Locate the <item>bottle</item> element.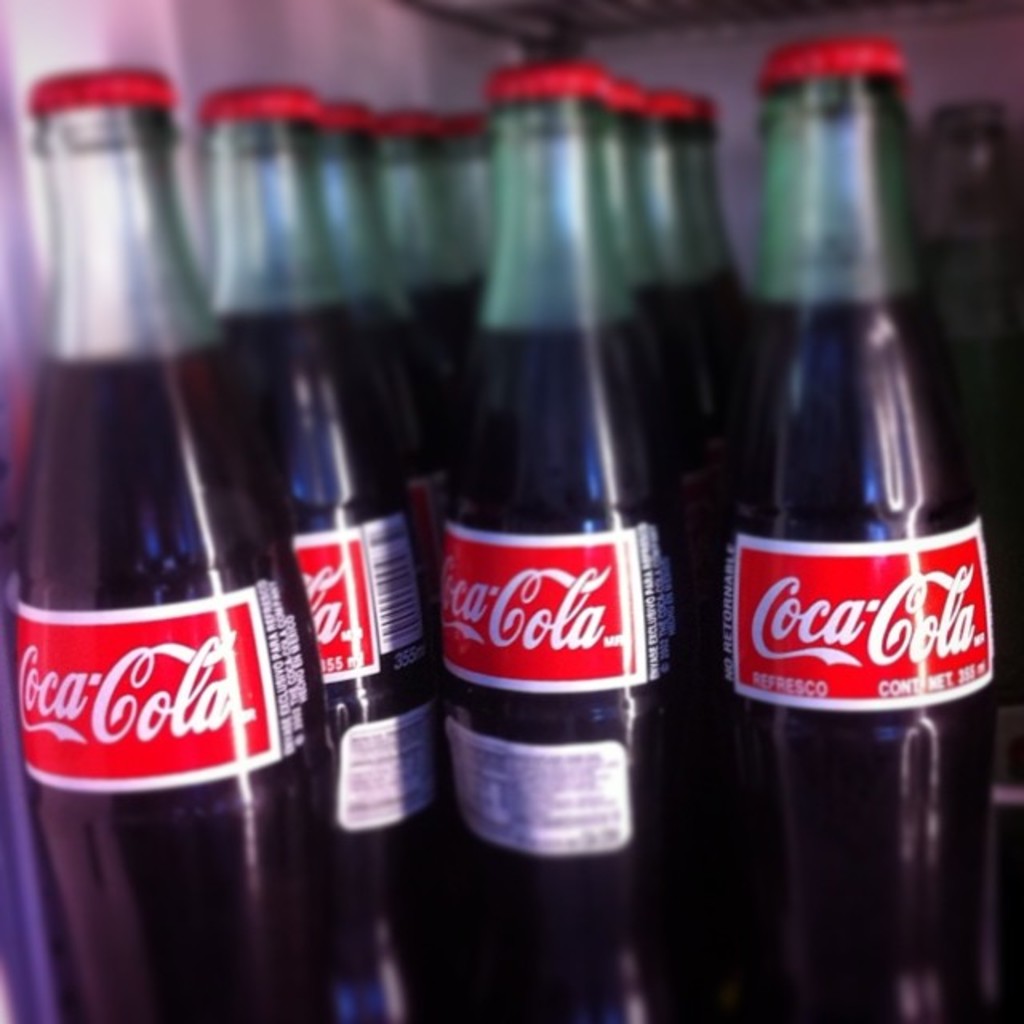
Element bbox: left=602, top=58, right=680, bottom=440.
